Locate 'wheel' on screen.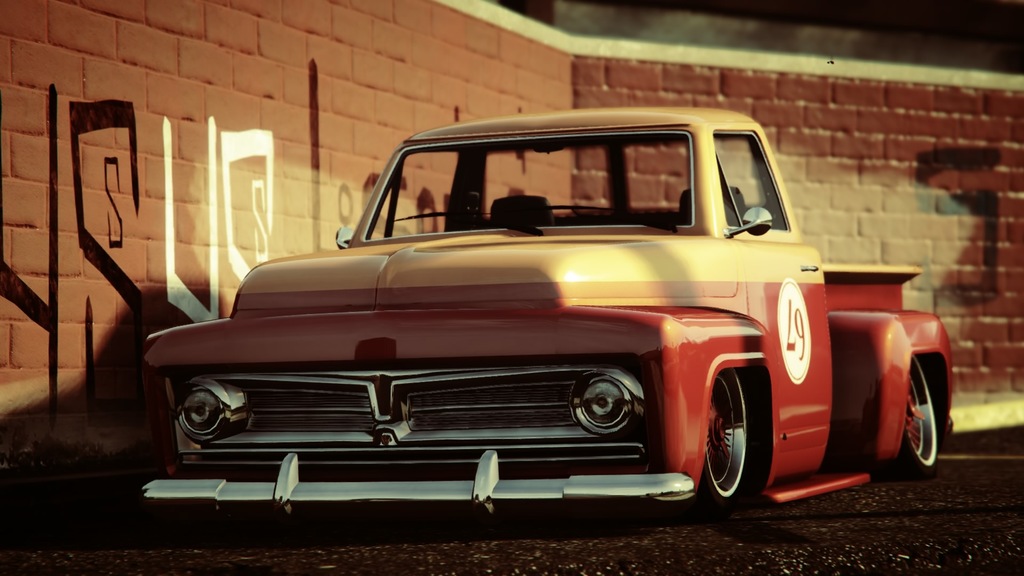
On screen at box(708, 371, 762, 500).
